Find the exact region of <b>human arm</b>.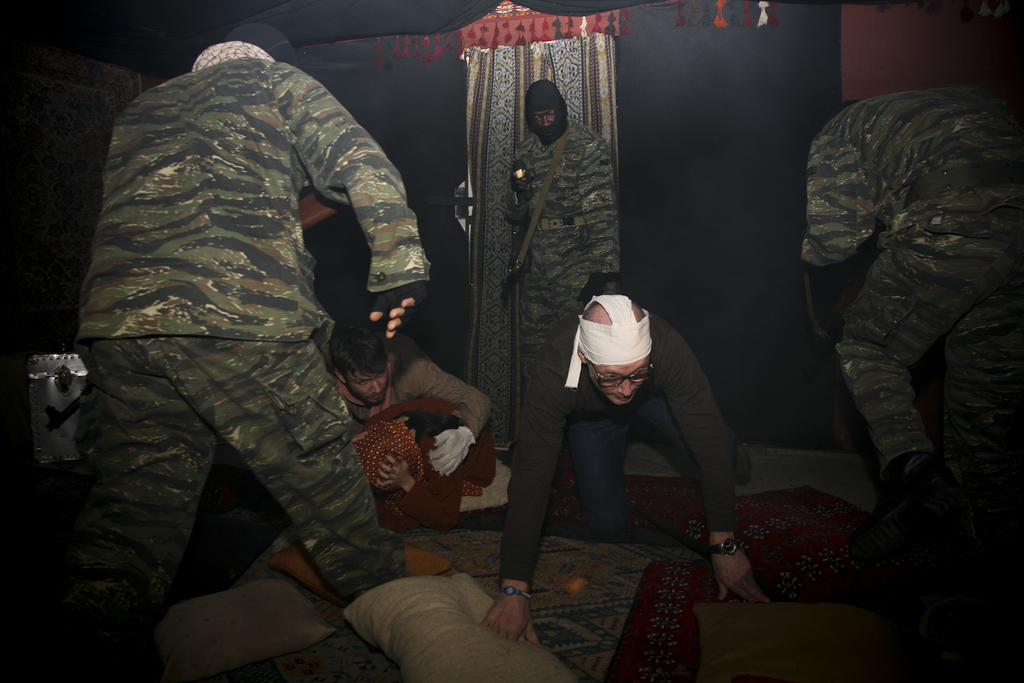
Exact region: (left=658, top=324, right=779, bottom=603).
